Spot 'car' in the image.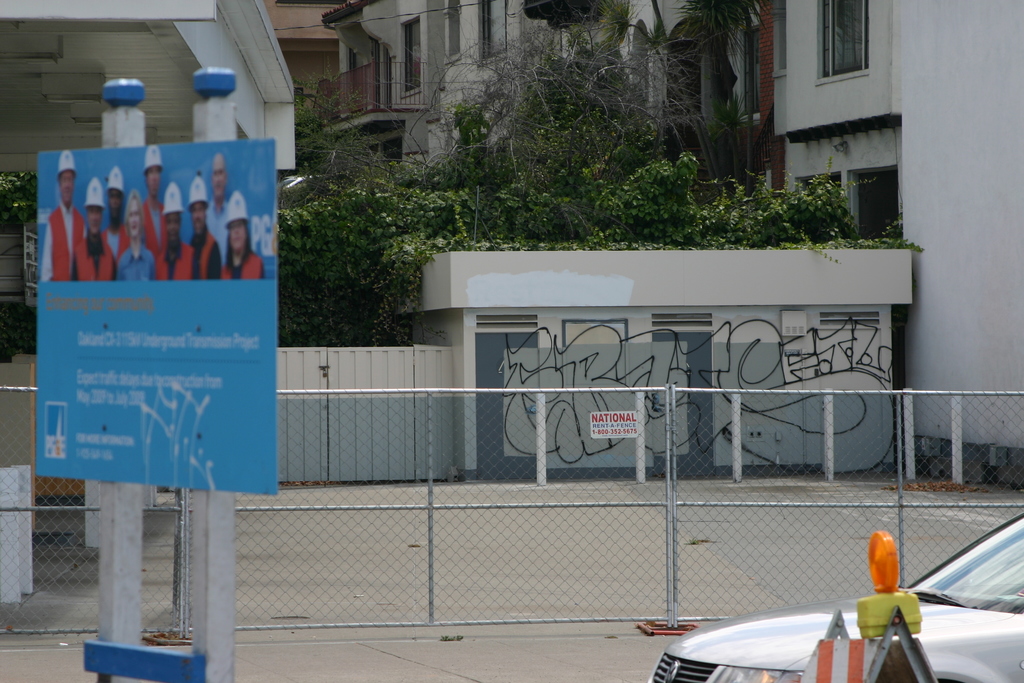
'car' found at rect(646, 519, 1023, 682).
